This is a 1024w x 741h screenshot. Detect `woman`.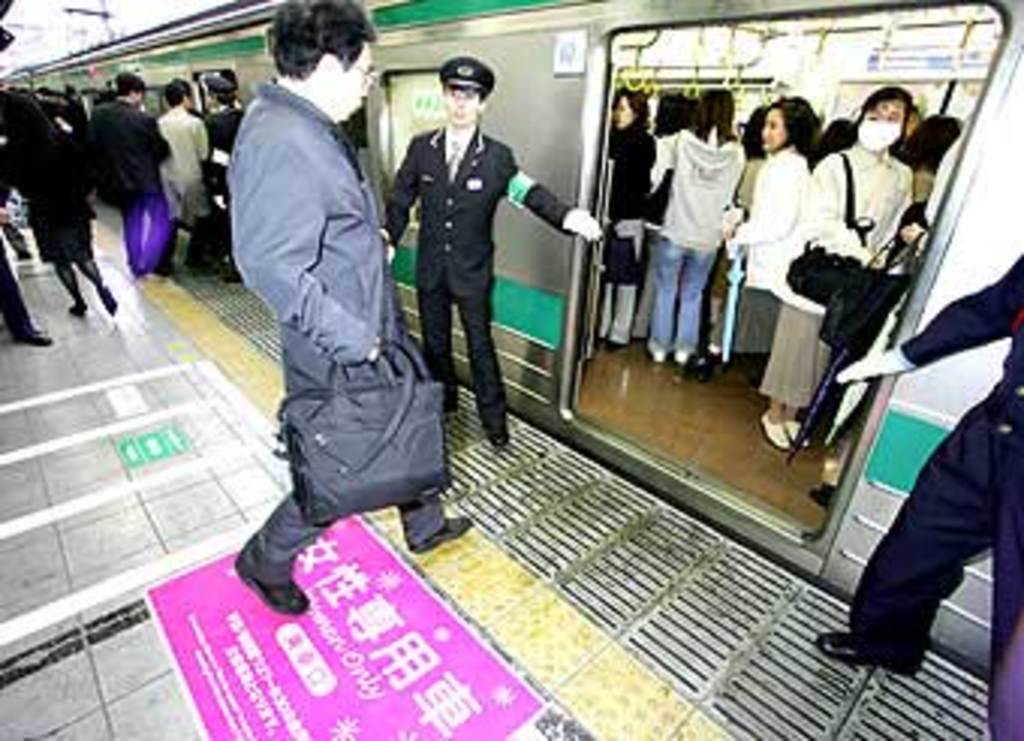
(x1=602, y1=93, x2=654, y2=349).
